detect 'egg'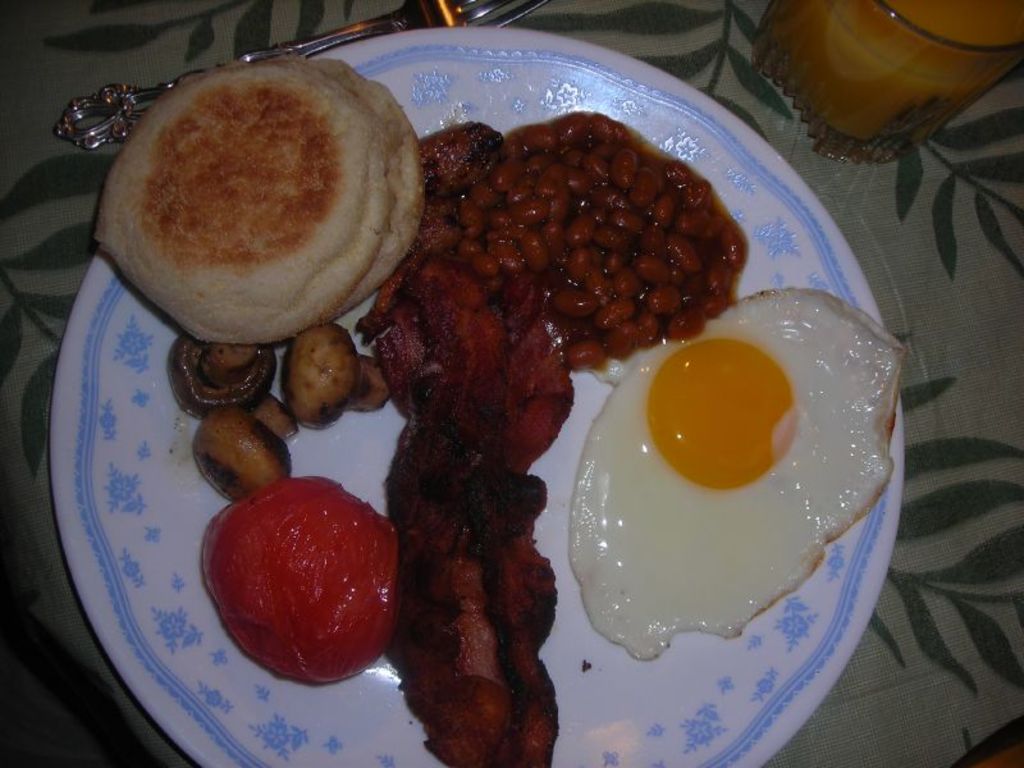
<region>562, 283, 910, 663</region>
